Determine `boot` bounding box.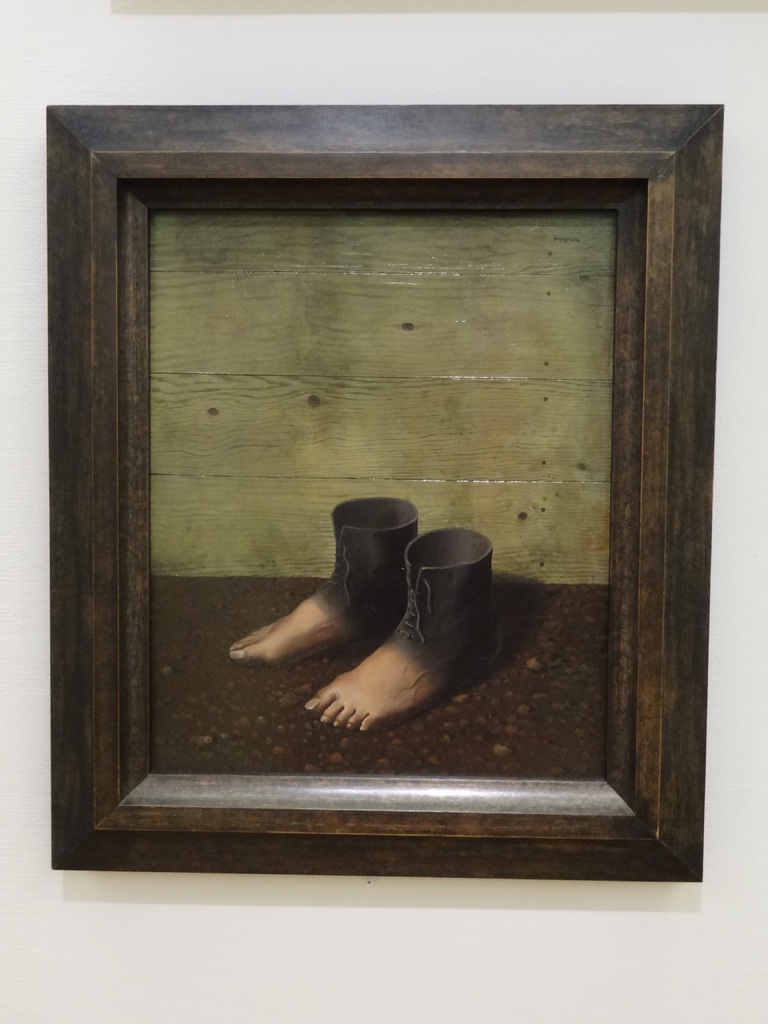
Determined: crop(224, 494, 422, 674).
